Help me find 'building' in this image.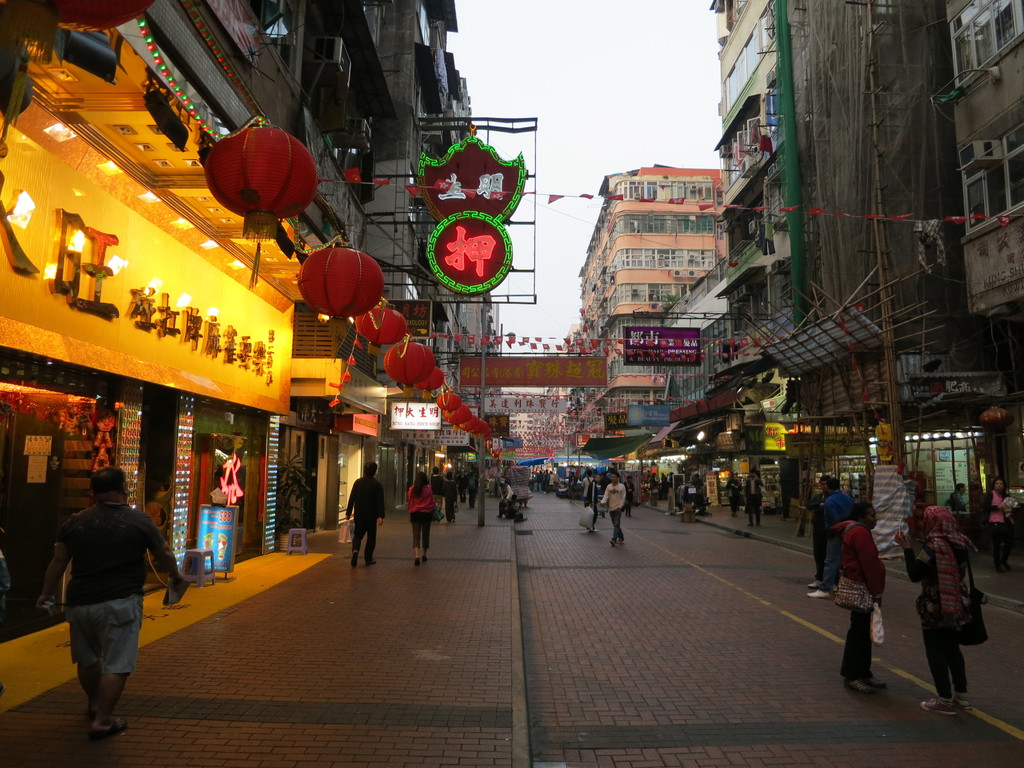
Found it: (left=0, top=0, right=502, bottom=632).
